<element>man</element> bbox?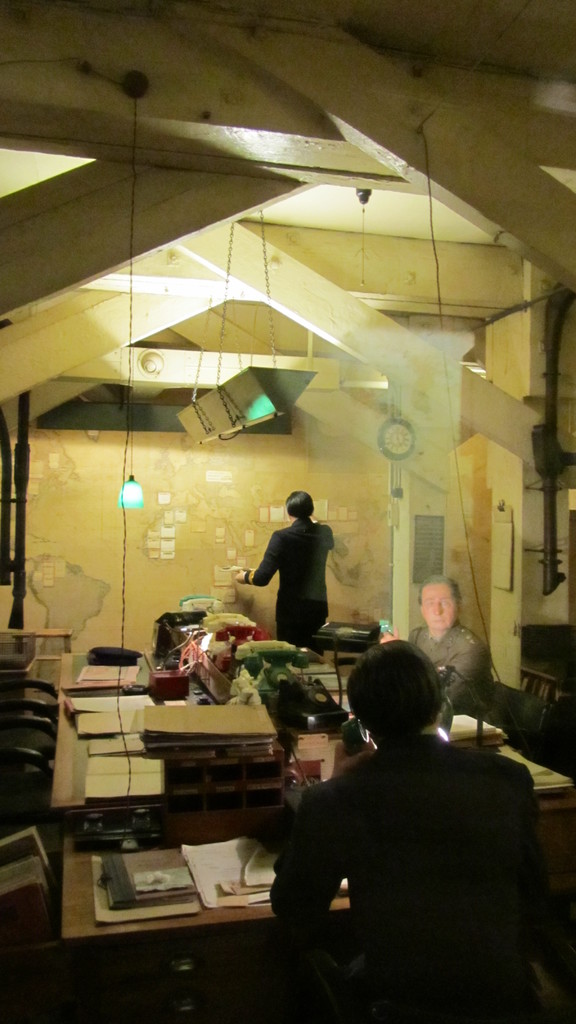
crop(267, 625, 548, 1009)
